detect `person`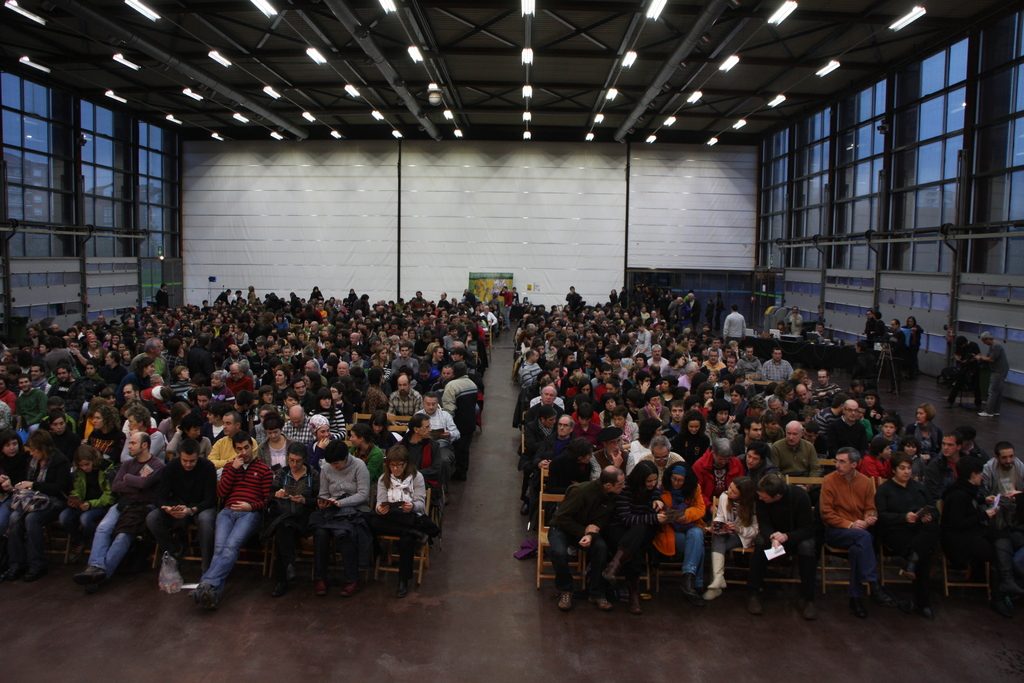
bbox=(611, 354, 627, 379)
